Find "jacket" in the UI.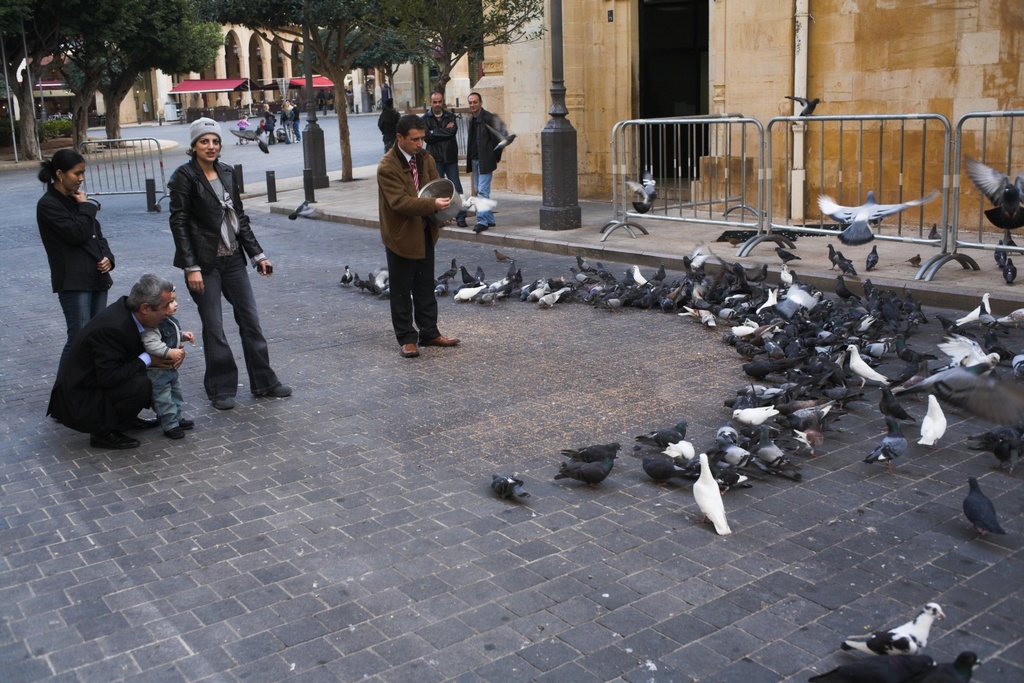
UI element at rect(419, 98, 463, 155).
